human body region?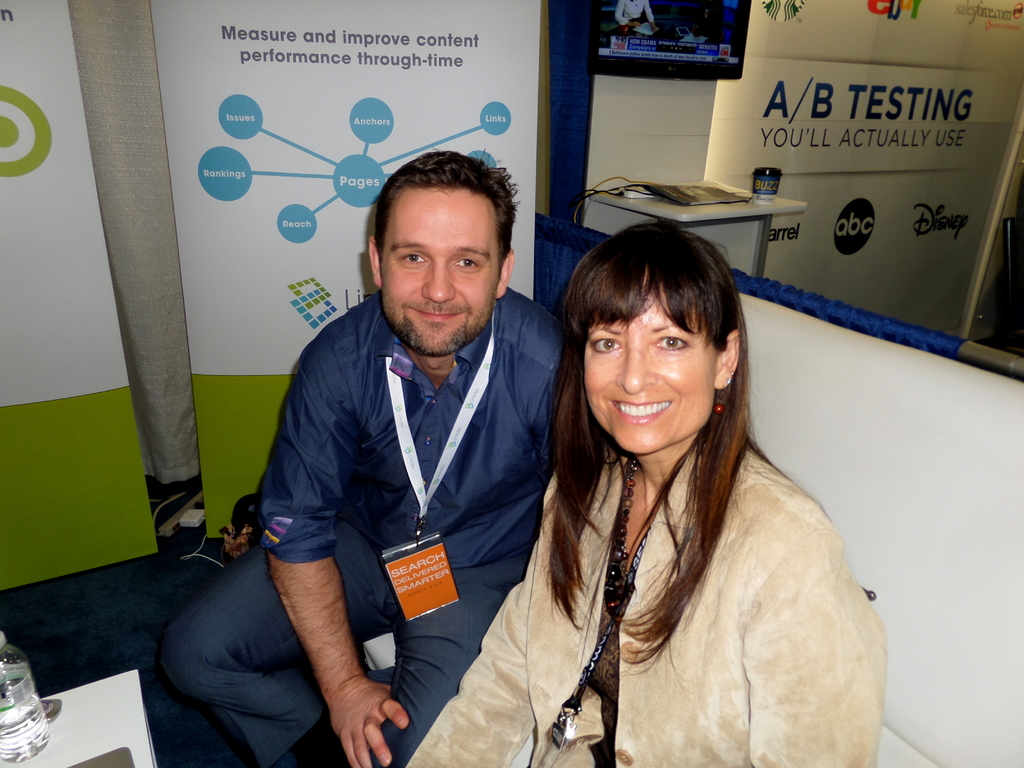
x1=474, y1=235, x2=856, y2=767
